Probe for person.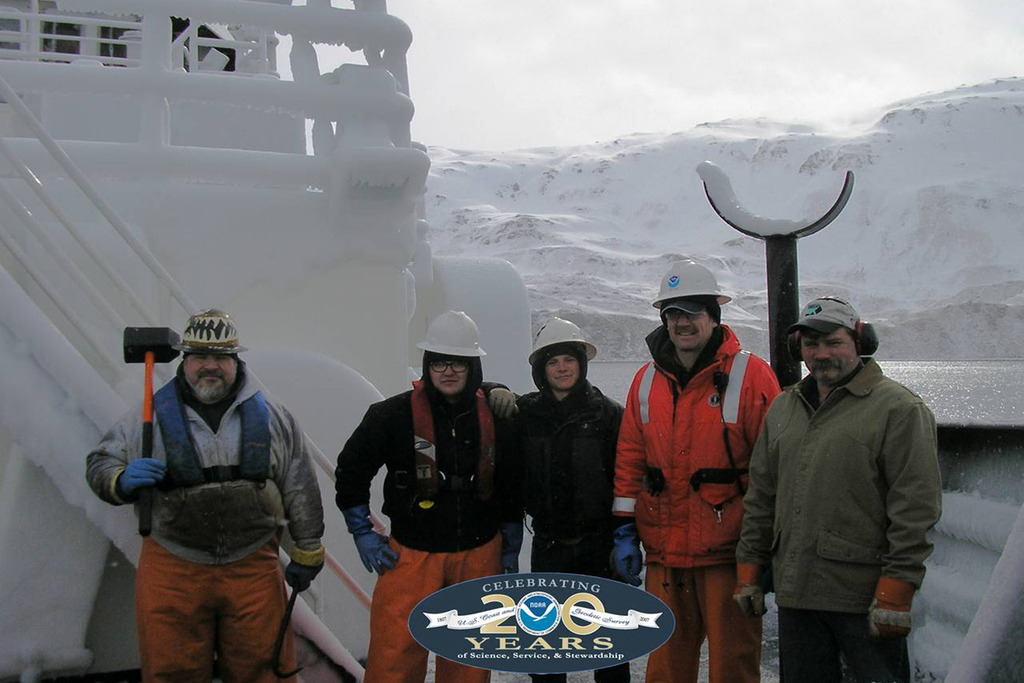
Probe result: 611, 256, 783, 682.
